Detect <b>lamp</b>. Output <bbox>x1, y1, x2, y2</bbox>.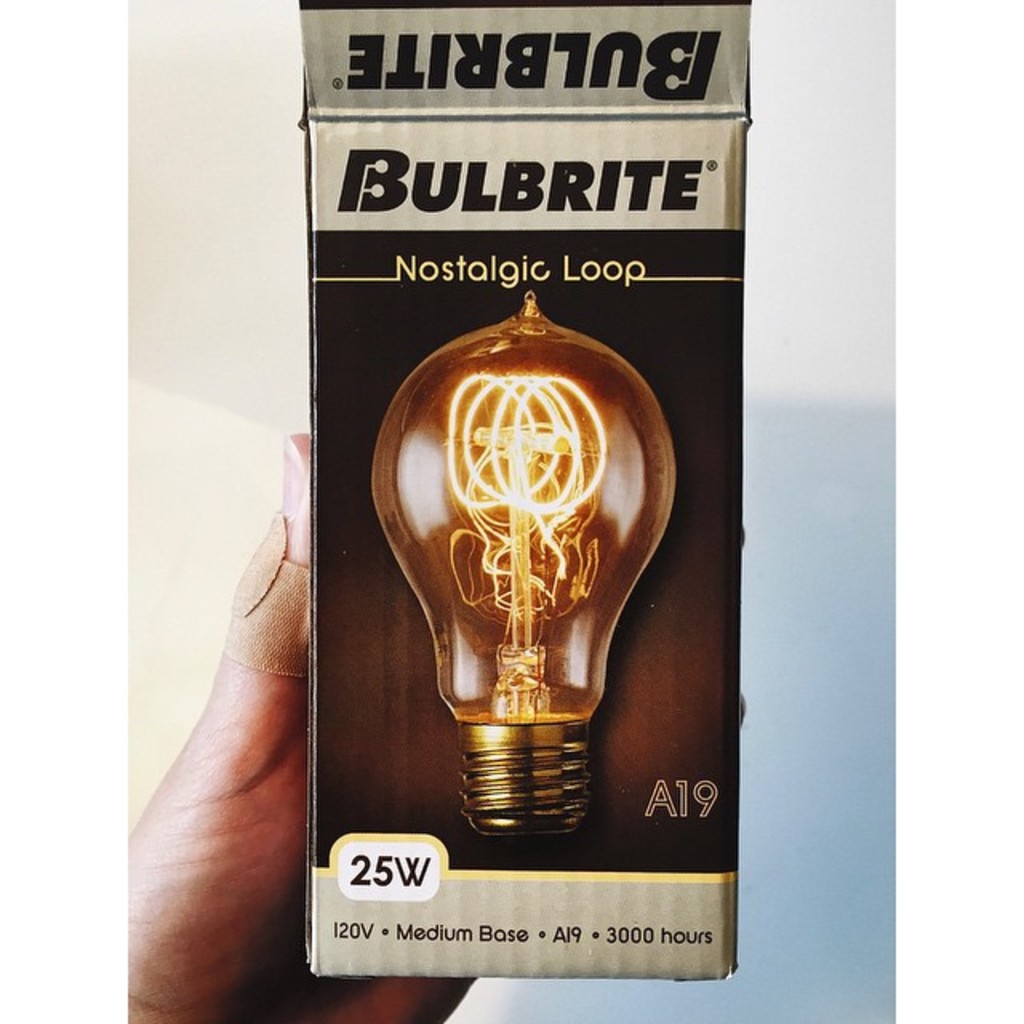
<bbox>362, 286, 674, 837</bbox>.
